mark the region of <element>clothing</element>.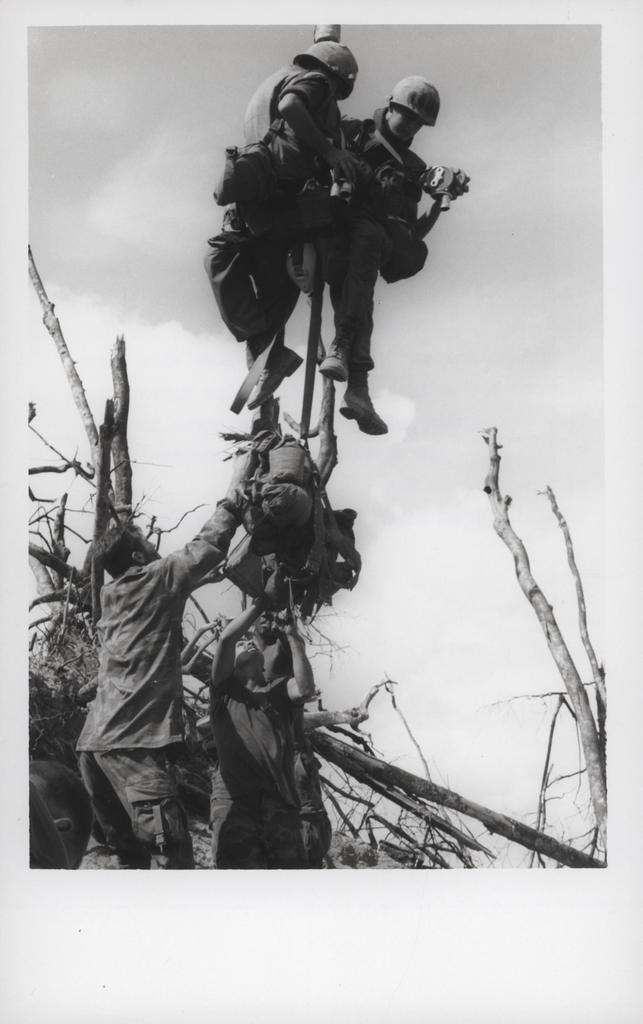
Region: crop(208, 671, 300, 890).
